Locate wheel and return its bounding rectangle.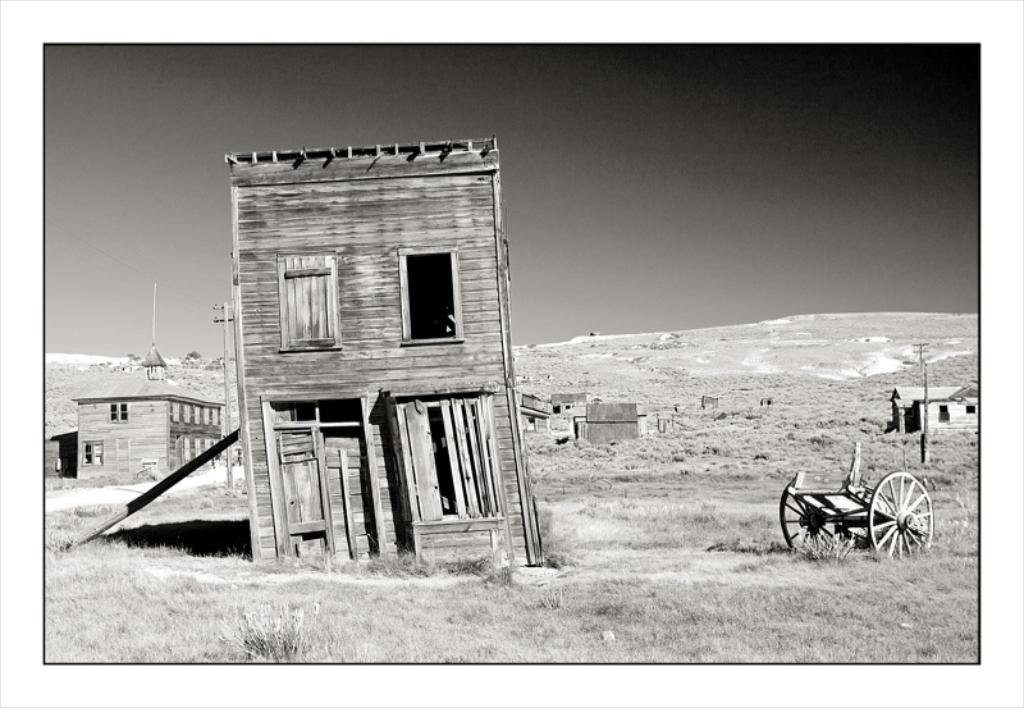
[left=780, top=484, right=841, bottom=549].
